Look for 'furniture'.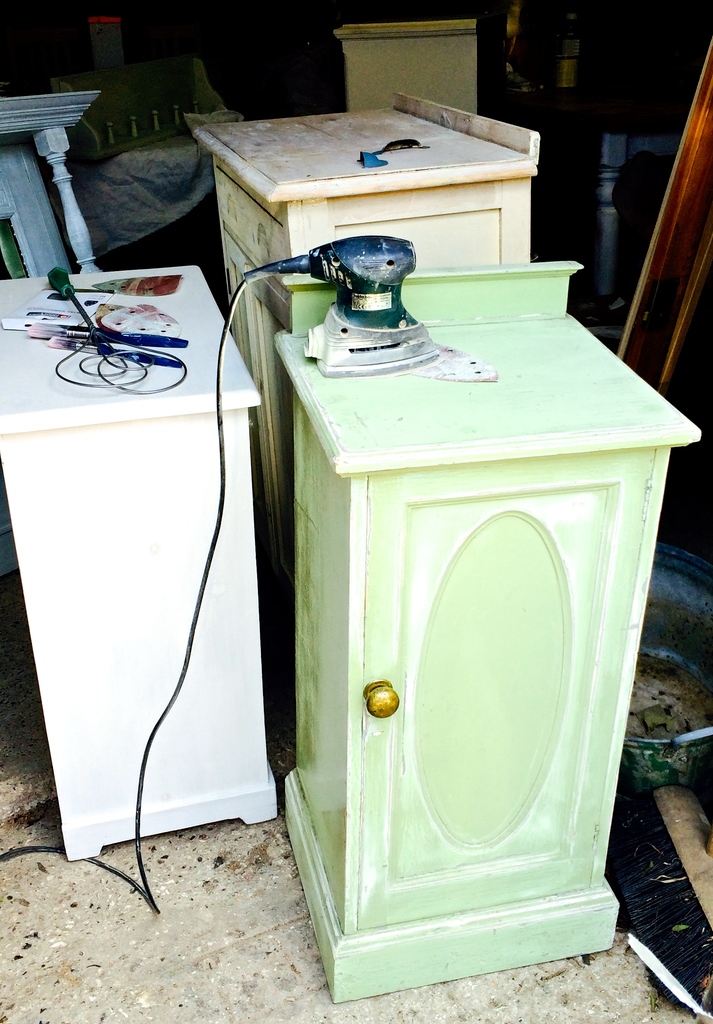
Found: [282,261,702,1000].
